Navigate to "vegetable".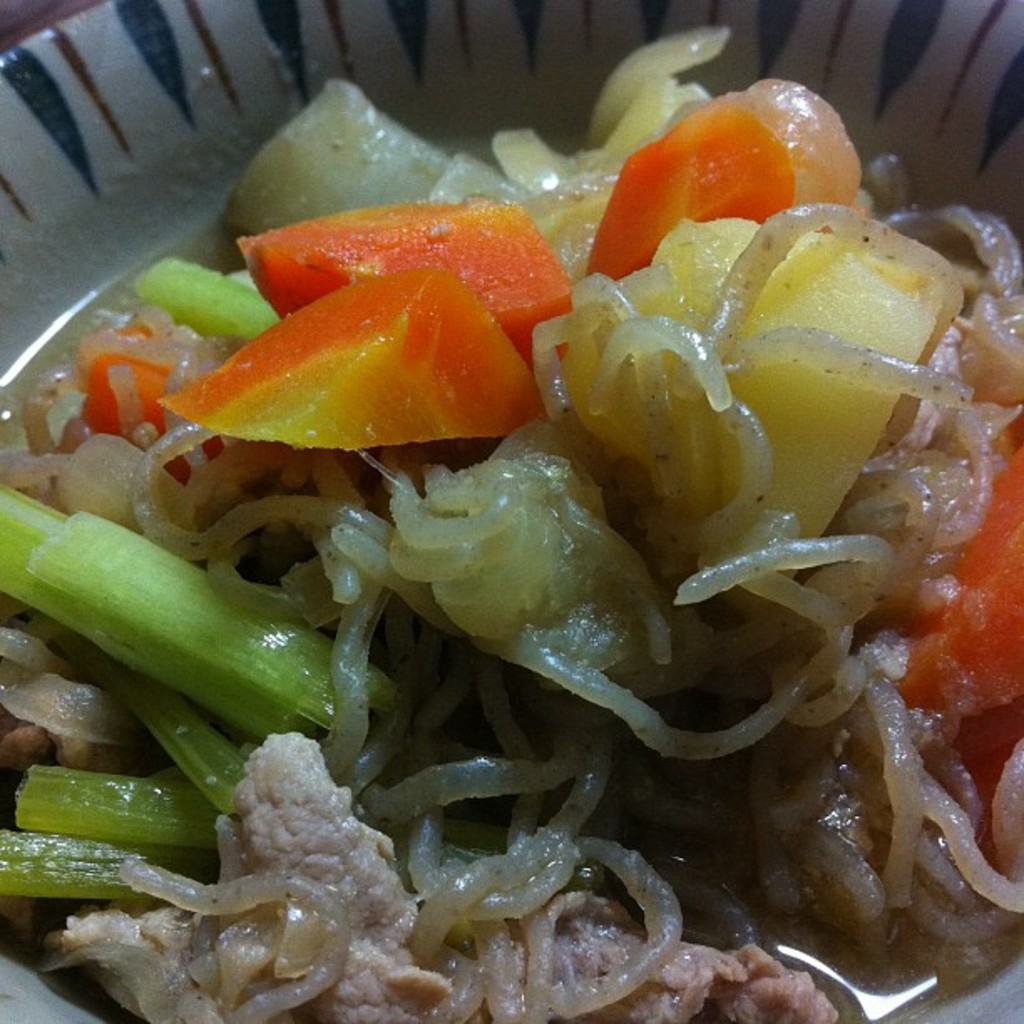
Navigation target: <box>157,264,549,462</box>.
